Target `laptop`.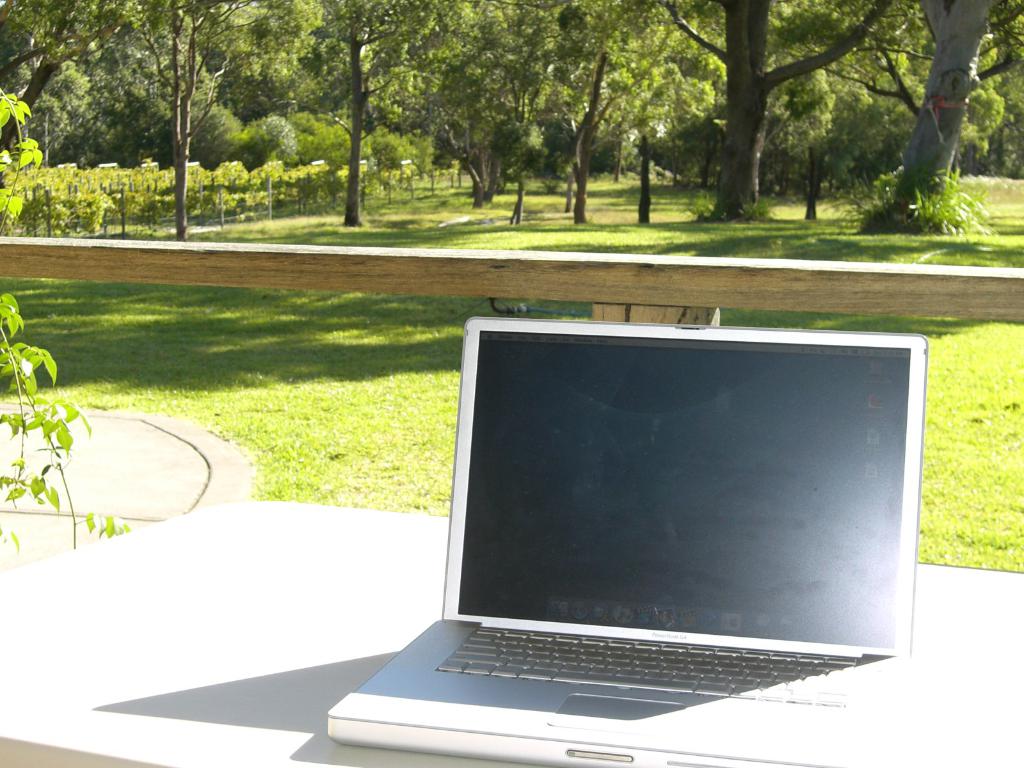
Target region: box=[327, 294, 931, 767].
